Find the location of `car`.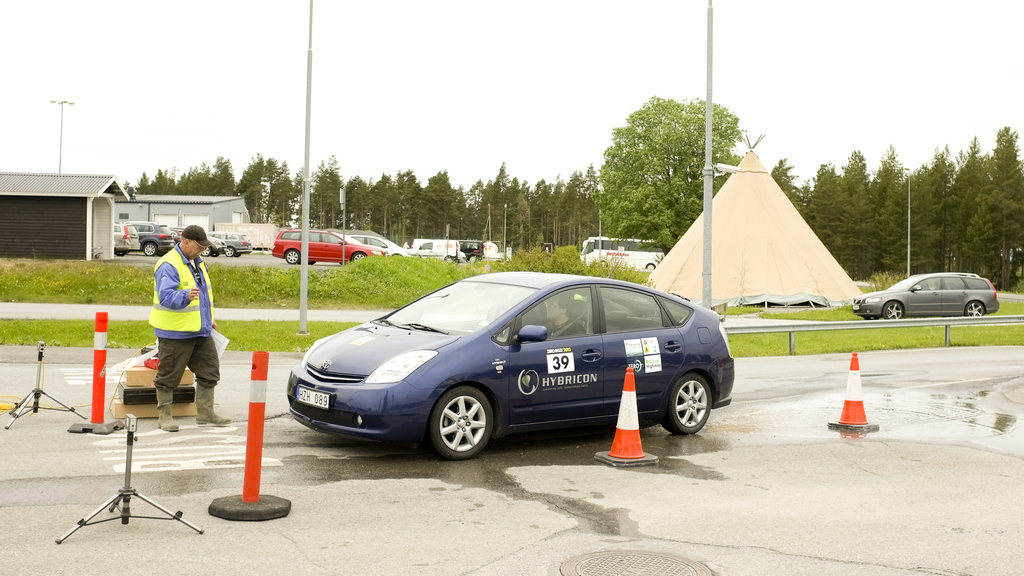
Location: {"x1": 273, "y1": 229, "x2": 381, "y2": 269}.
